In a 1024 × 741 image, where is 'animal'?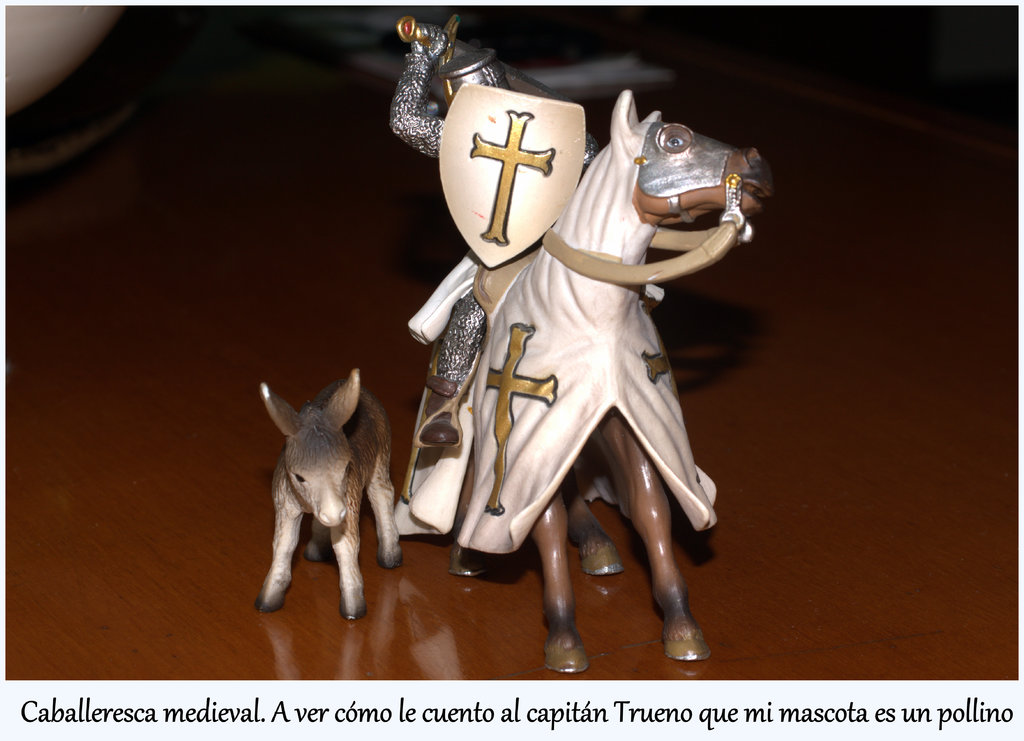
[447,92,780,676].
